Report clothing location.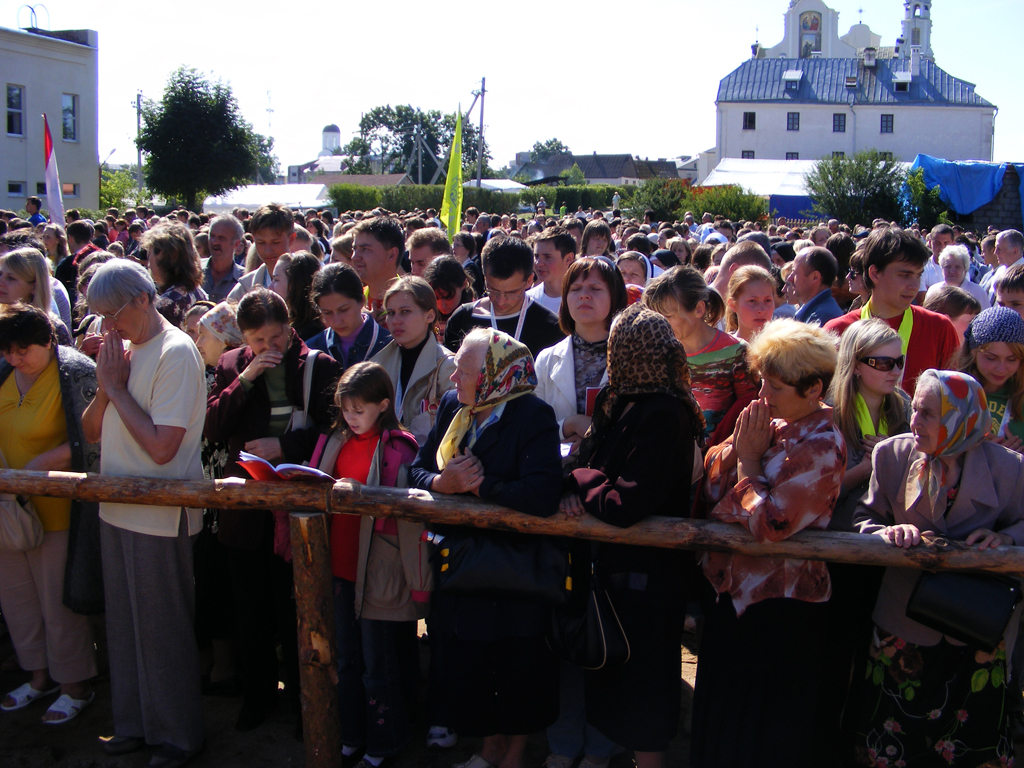
Report: (29, 270, 81, 337).
